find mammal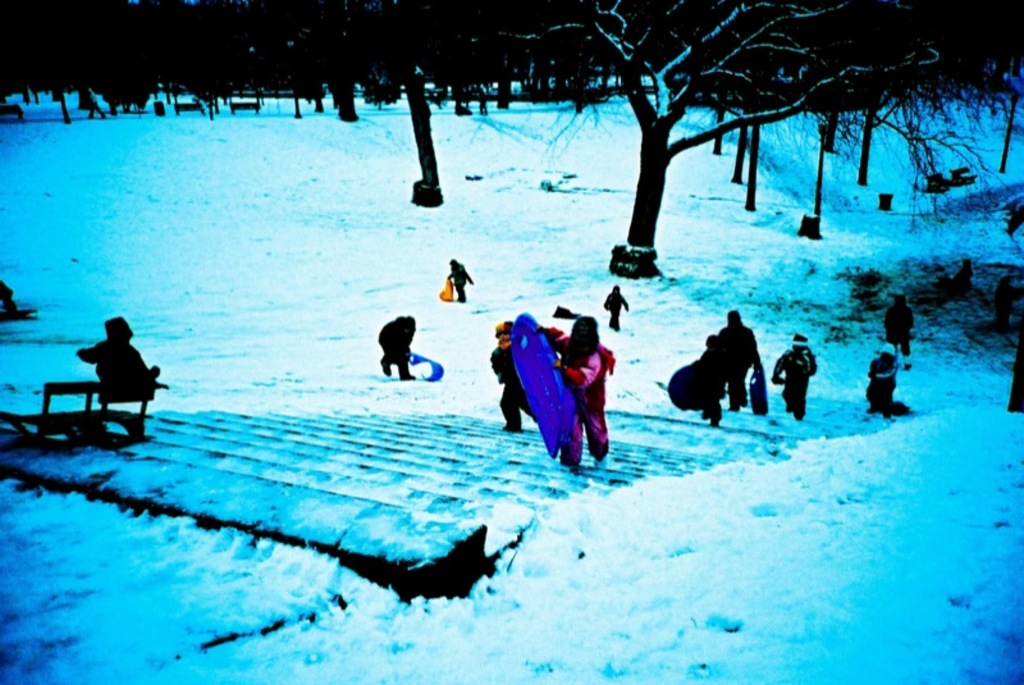
(77, 319, 163, 385)
